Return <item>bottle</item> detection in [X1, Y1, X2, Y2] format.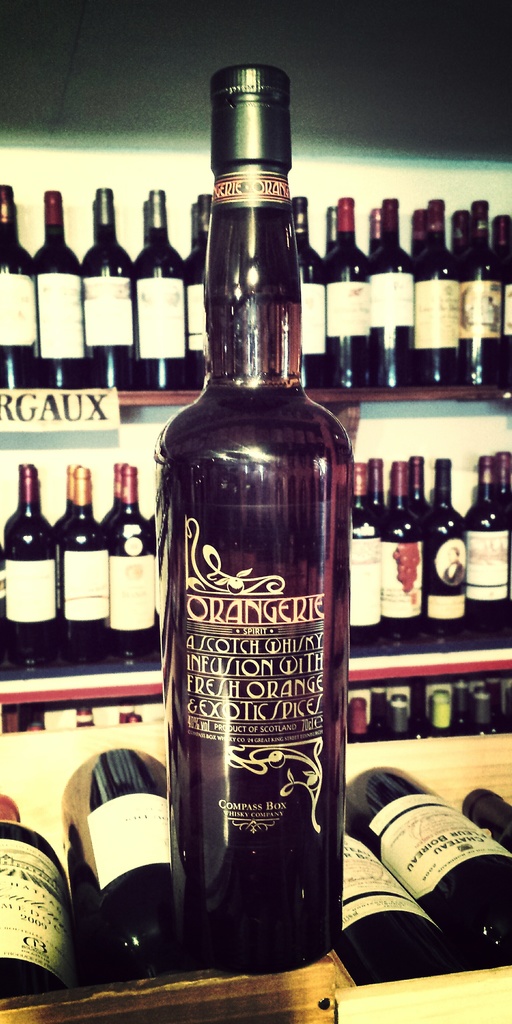
[454, 195, 501, 391].
